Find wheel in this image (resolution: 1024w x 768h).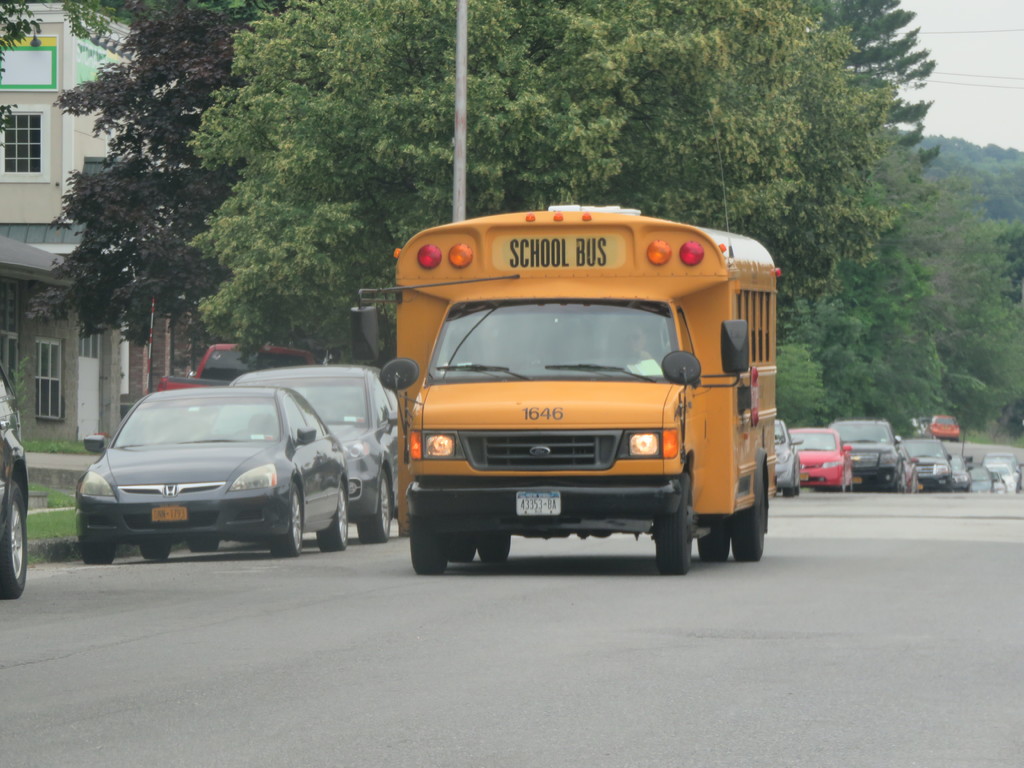
{"x1": 264, "y1": 484, "x2": 307, "y2": 558}.
